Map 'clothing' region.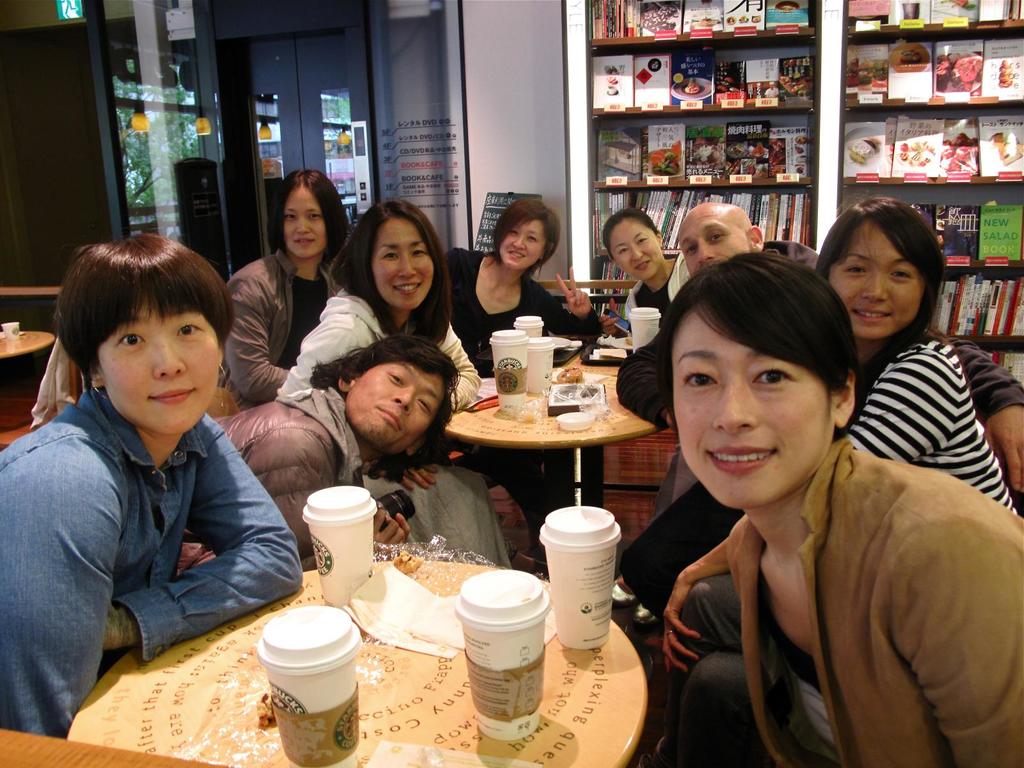
Mapped to box=[620, 246, 707, 340].
